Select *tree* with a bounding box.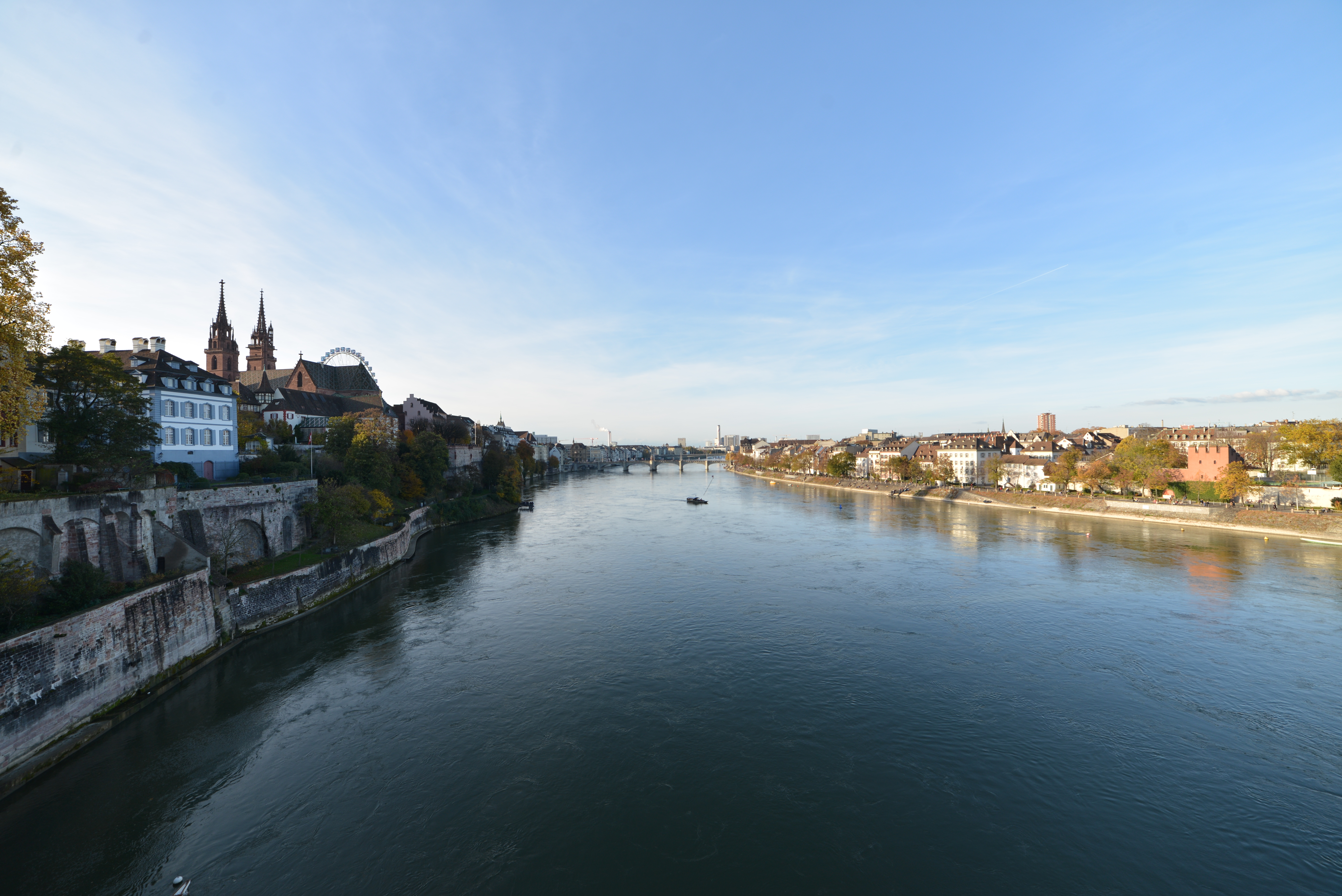
pyautogui.locateOnScreen(285, 93, 299, 108).
